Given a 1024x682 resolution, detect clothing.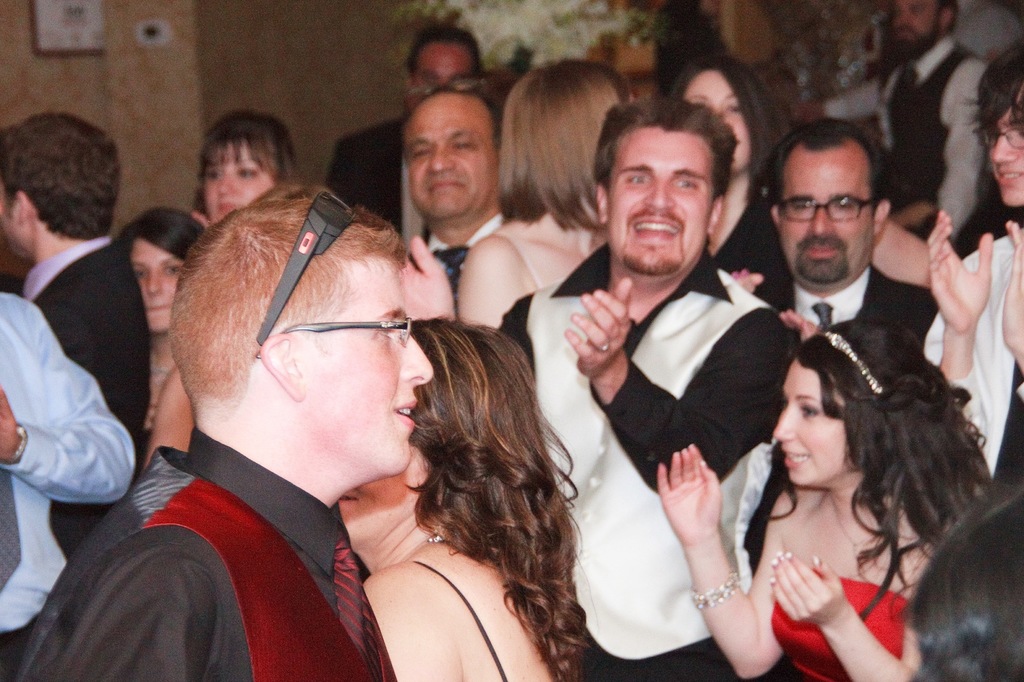
box=[715, 192, 799, 317].
